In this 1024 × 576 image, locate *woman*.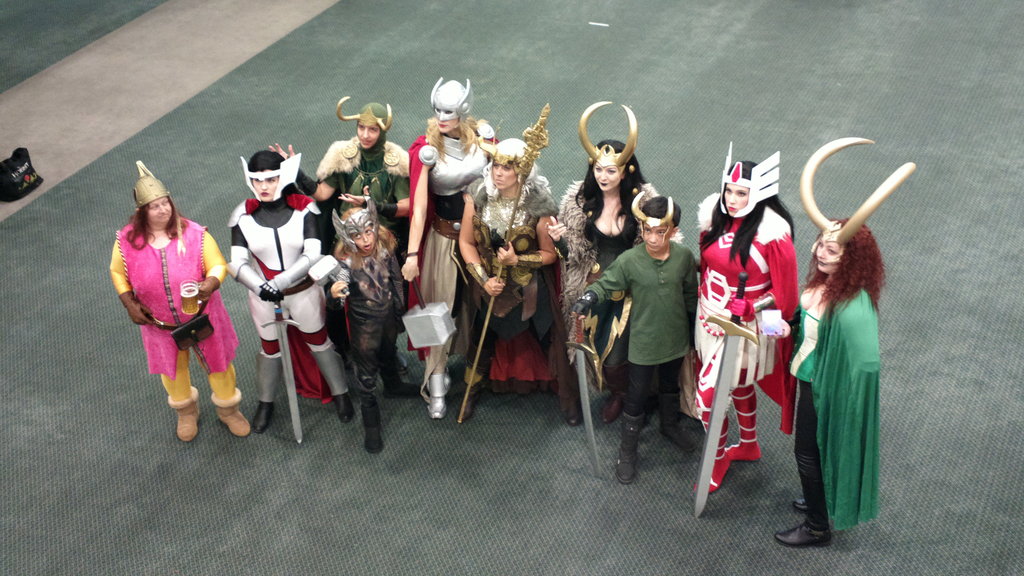
Bounding box: region(268, 100, 410, 392).
